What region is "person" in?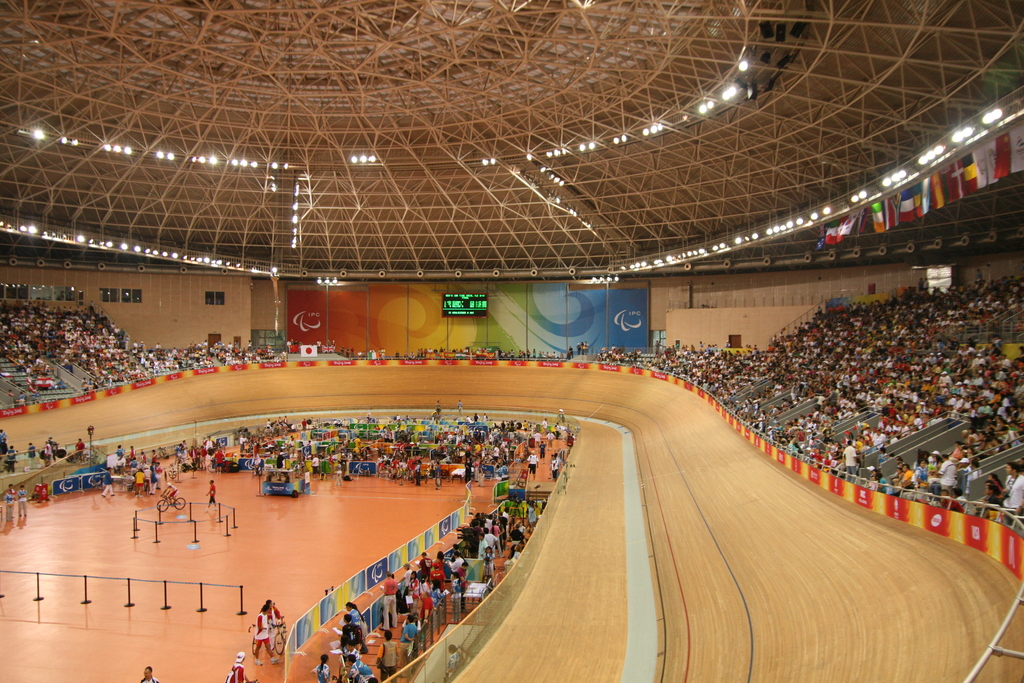
box=[223, 648, 260, 682].
